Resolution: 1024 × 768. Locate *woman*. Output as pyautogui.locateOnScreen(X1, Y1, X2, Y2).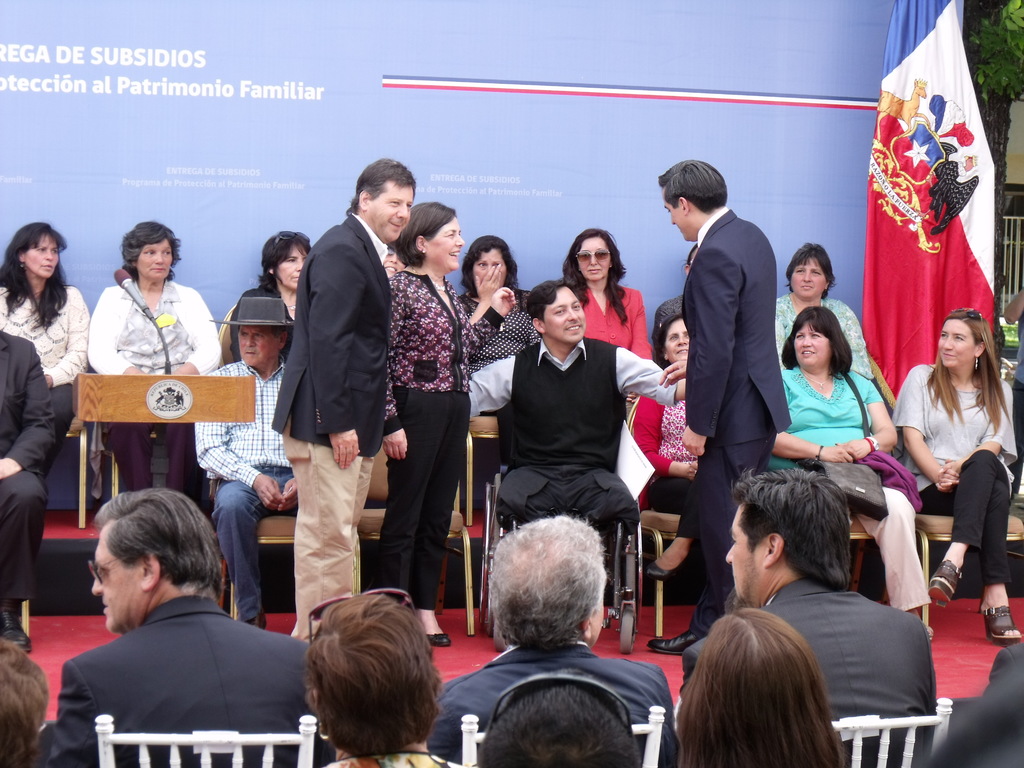
pyautogui.locateOnScreen(457, 230, 532, 329).
